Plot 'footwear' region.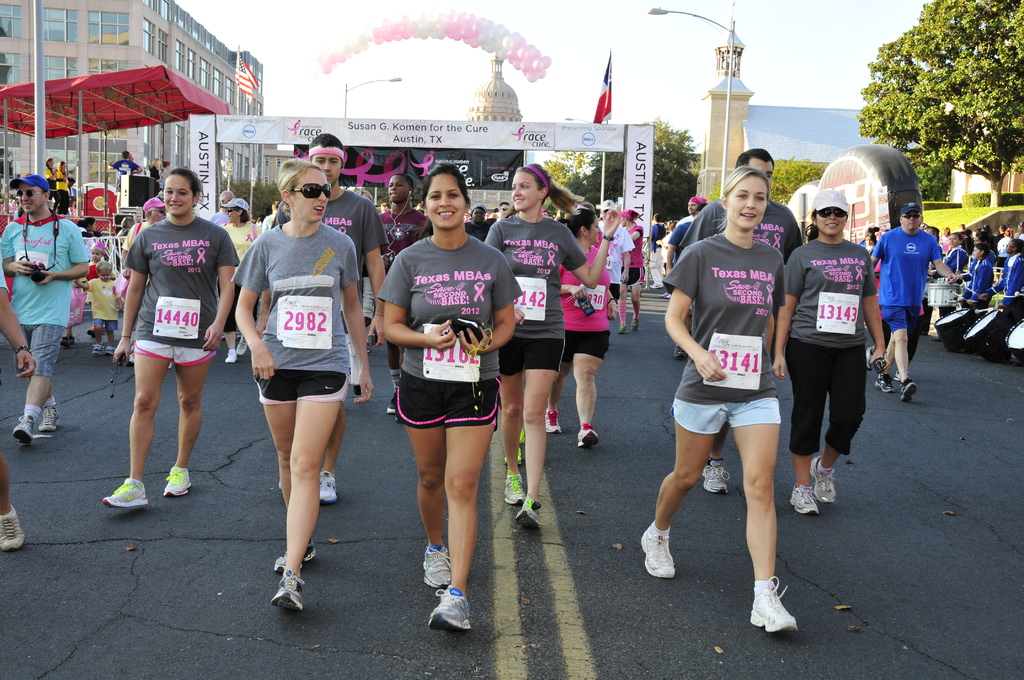
Plotted at (790, 485, 817, 514).
